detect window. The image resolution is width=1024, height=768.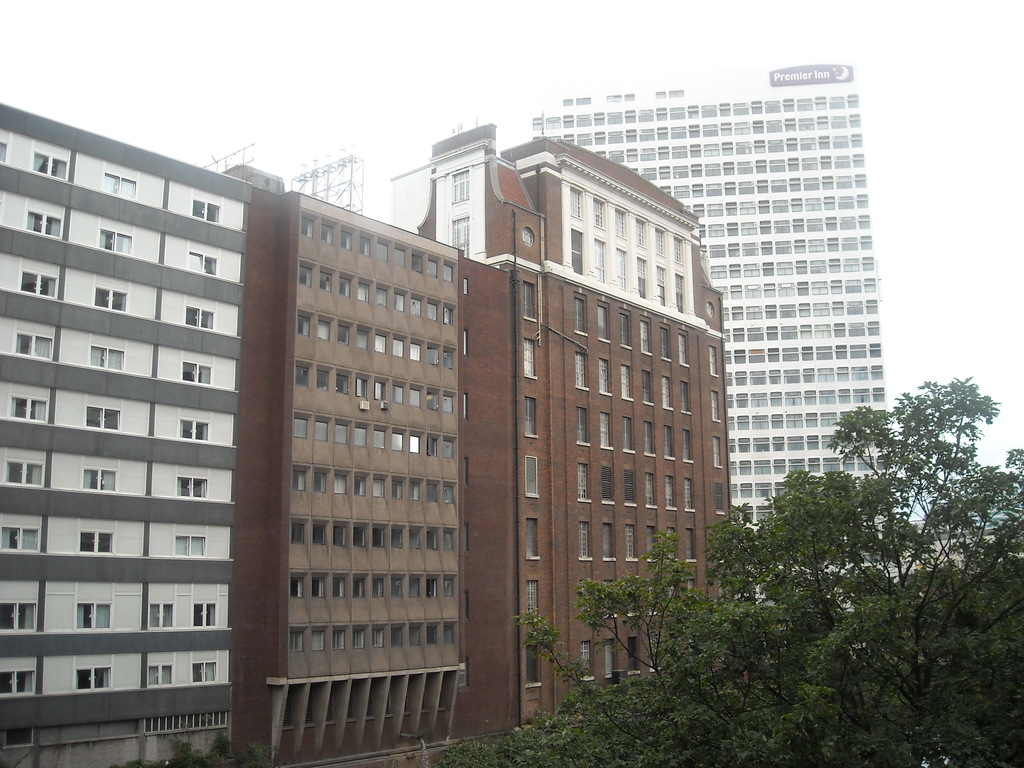
{"left": 625, "top": 583, "right": 639, "bottom": 616}.
